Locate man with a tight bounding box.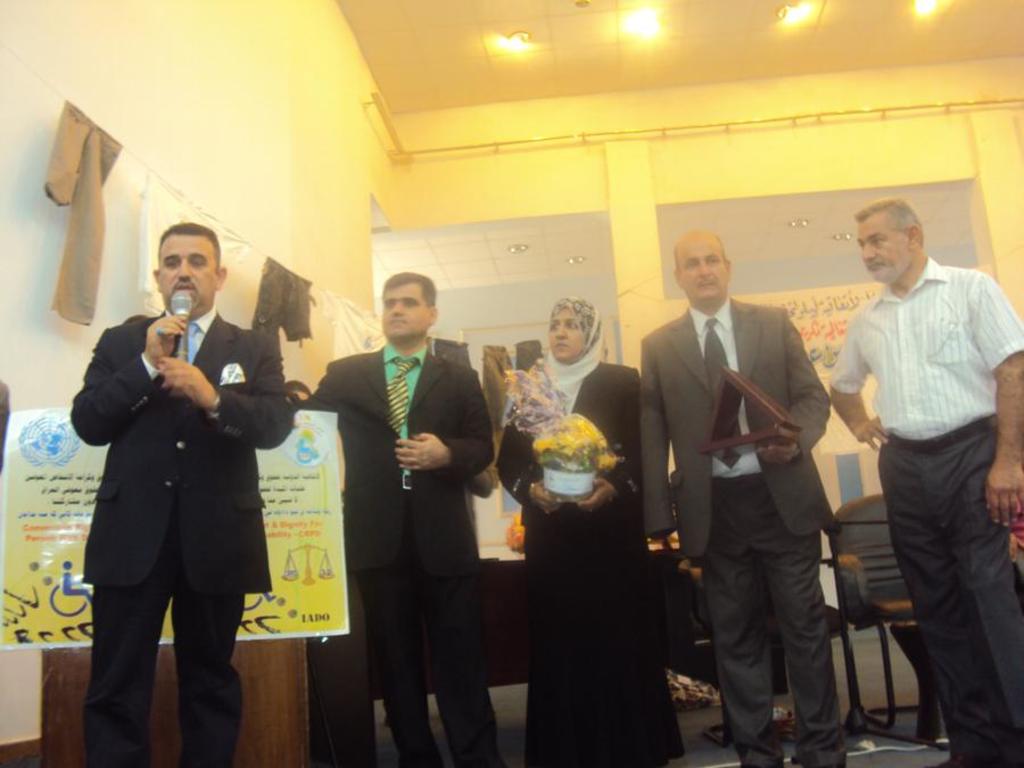
638:223:843:767.
